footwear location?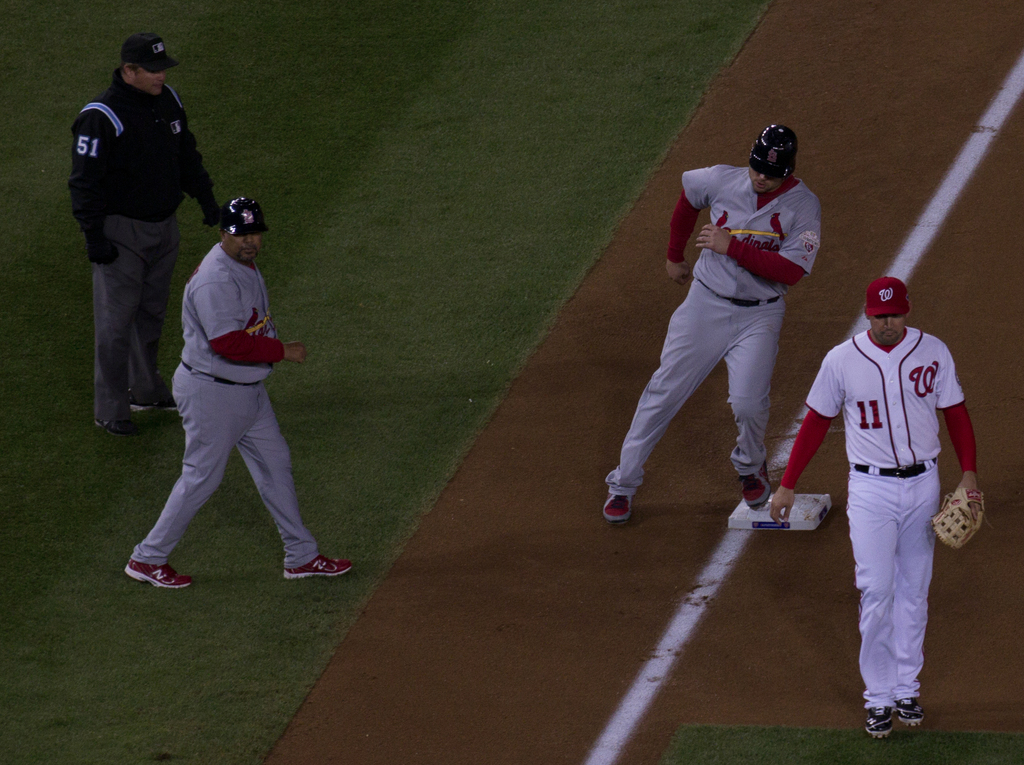
rect(100, 411, 146, 432)
